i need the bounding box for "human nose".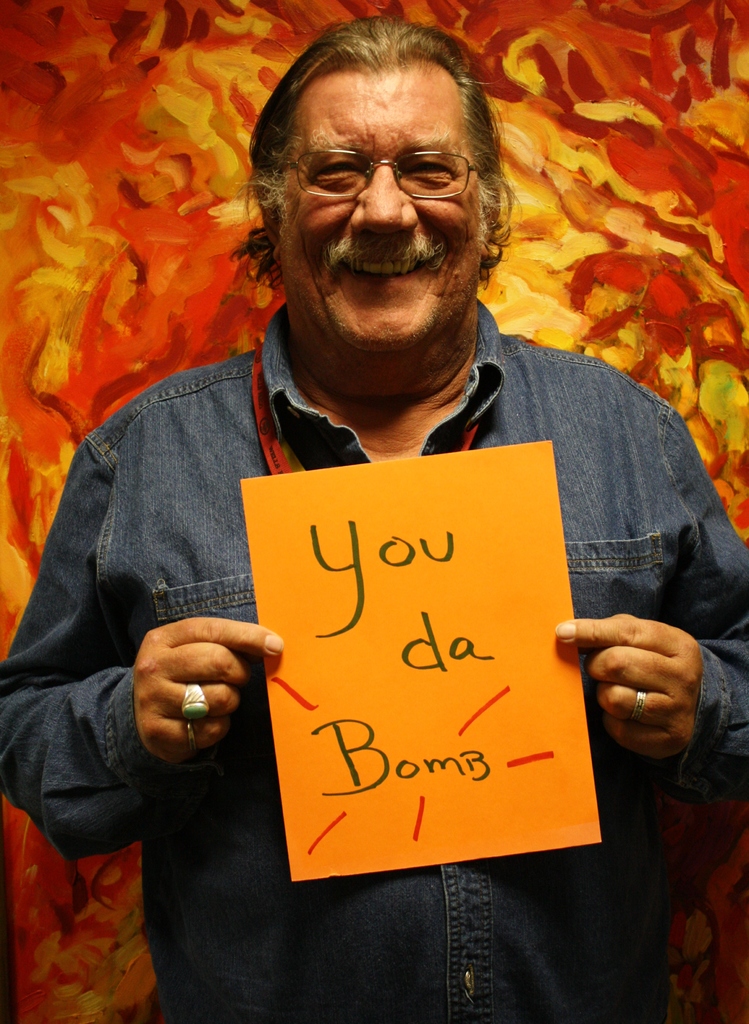
Here it is: region(339, 151, 421, 236).
